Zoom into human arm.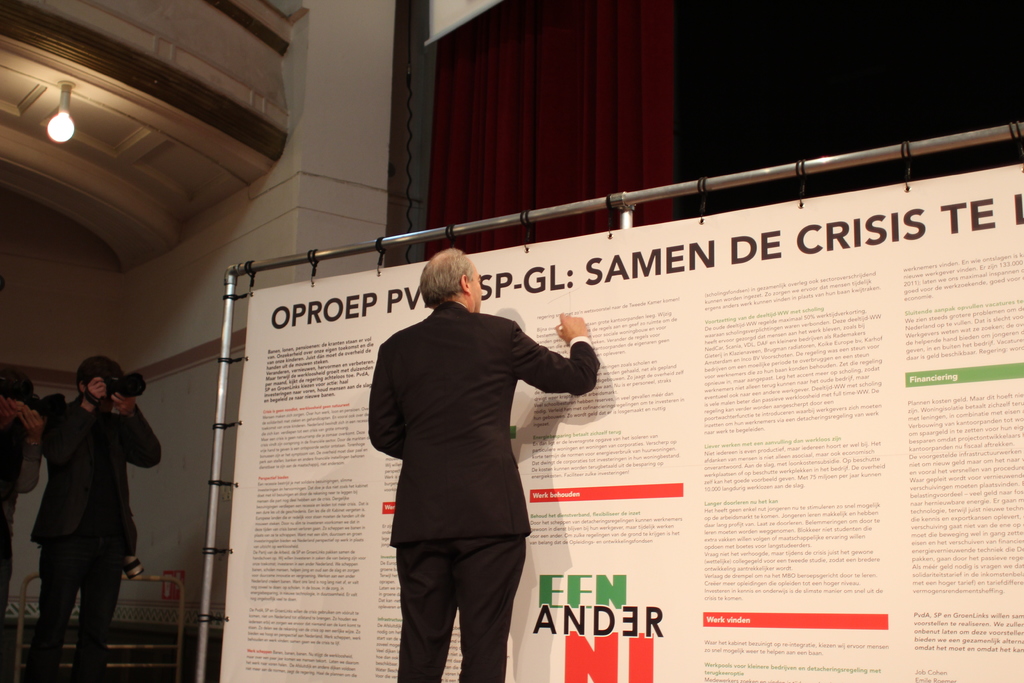
Zoom target: bbox=[114, 390, 164, 466].
